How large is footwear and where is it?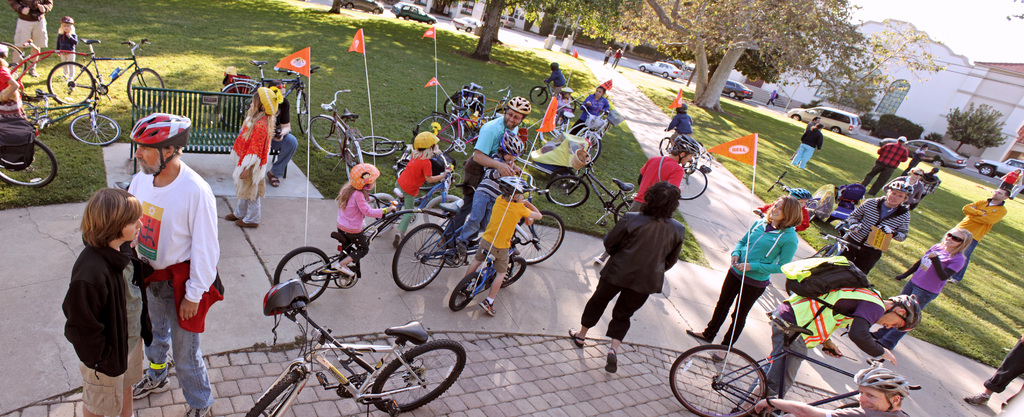
Bounding box: {"x1": 563, "y1": 323, "x2": 586, "y2": 352}.
